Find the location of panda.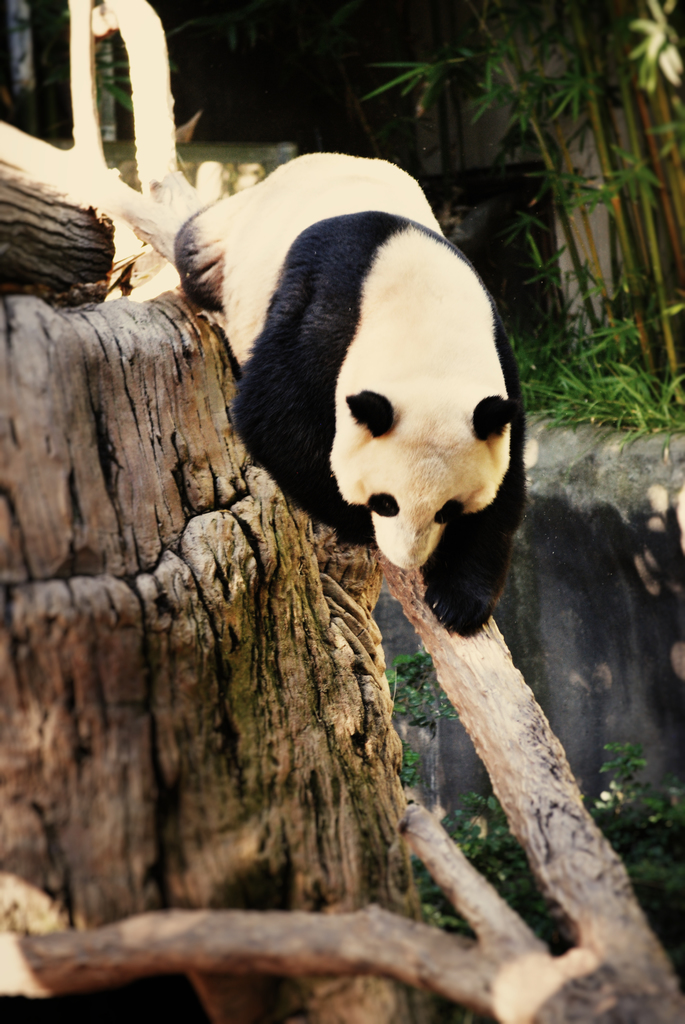
Location: {"x1": 179, "y1": 147, "x2": 525, "y2": 636}.
